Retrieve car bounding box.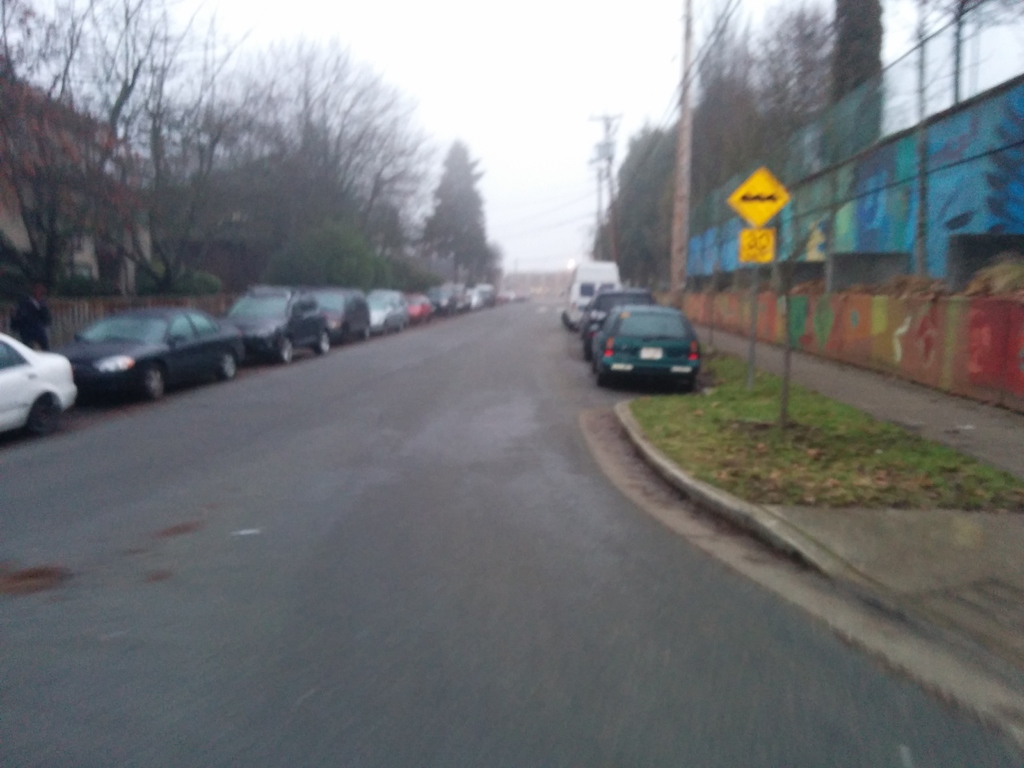
Bounding box: box=[314, 290, 368, 335].
